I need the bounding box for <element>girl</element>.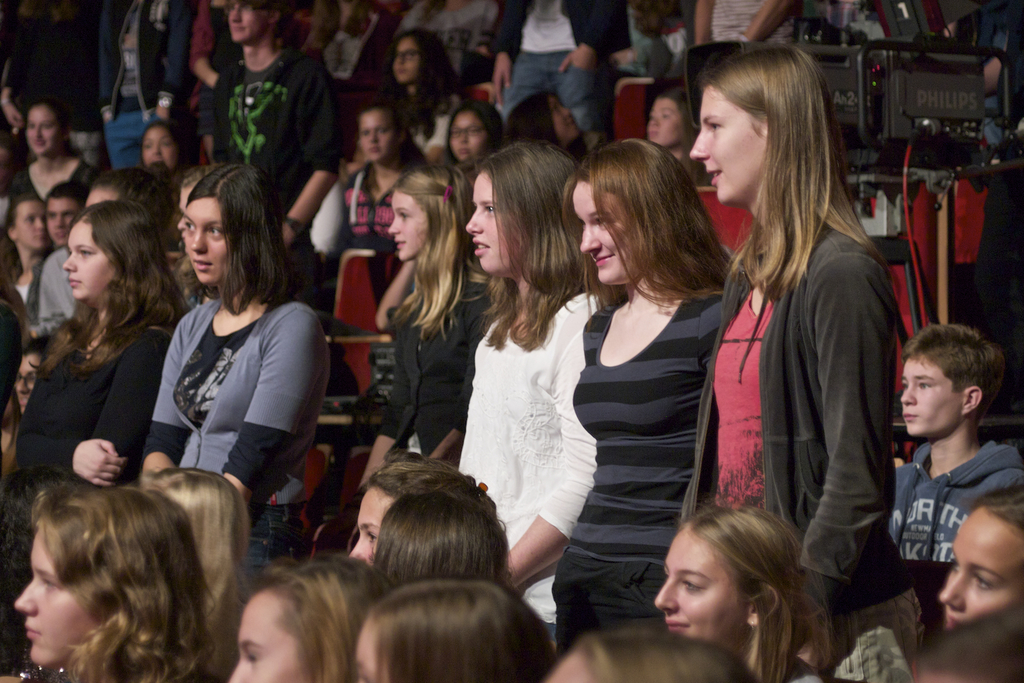
Here it is: l=0, t=203, r=54, b=307.
